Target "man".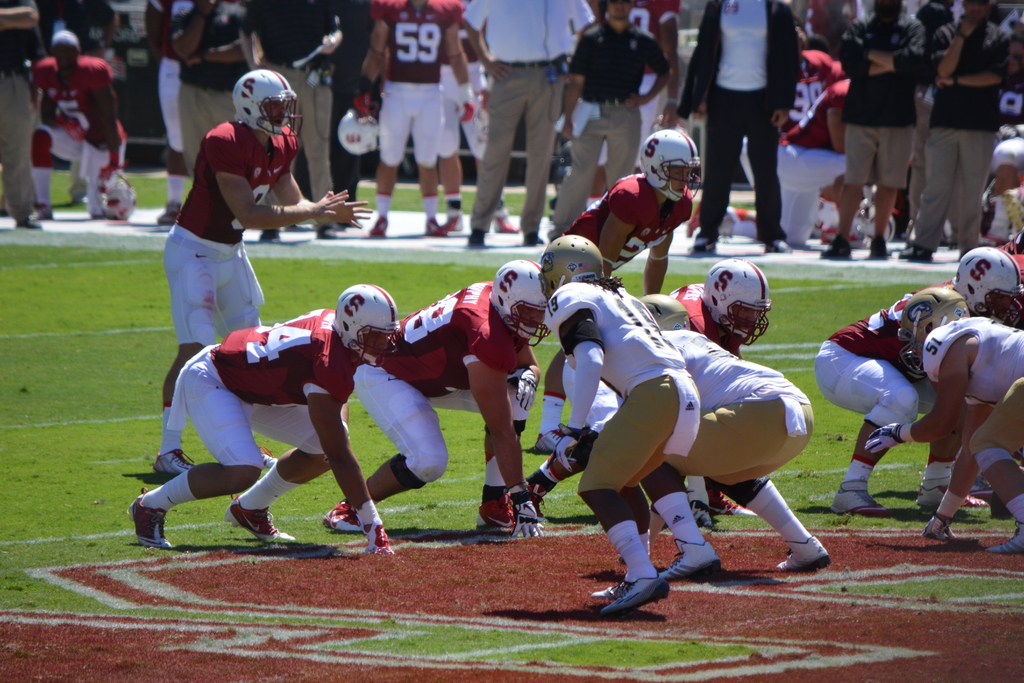
Target region: 862/283/1023/554.
